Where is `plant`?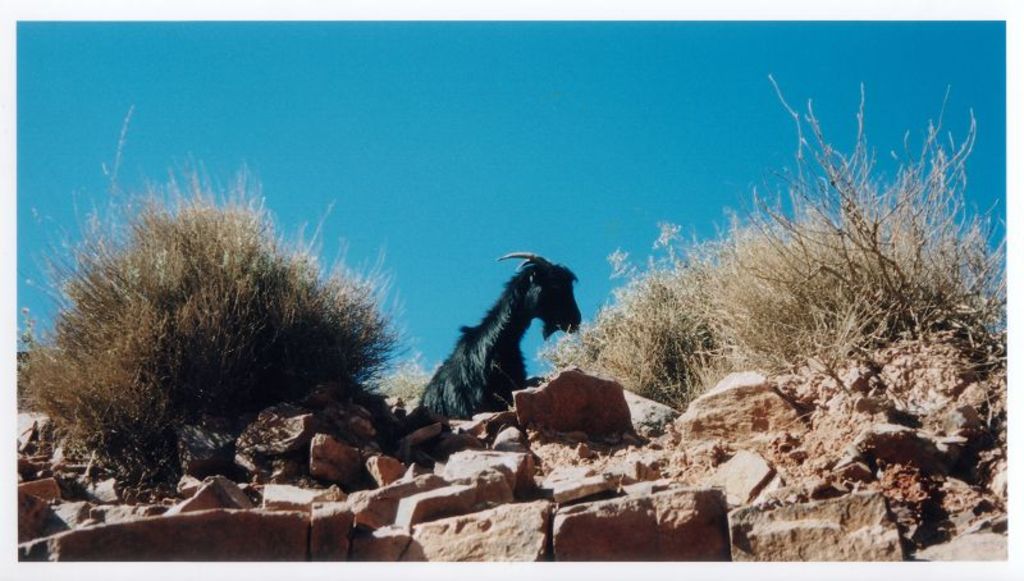
rect(6, 102, 444, 500).
